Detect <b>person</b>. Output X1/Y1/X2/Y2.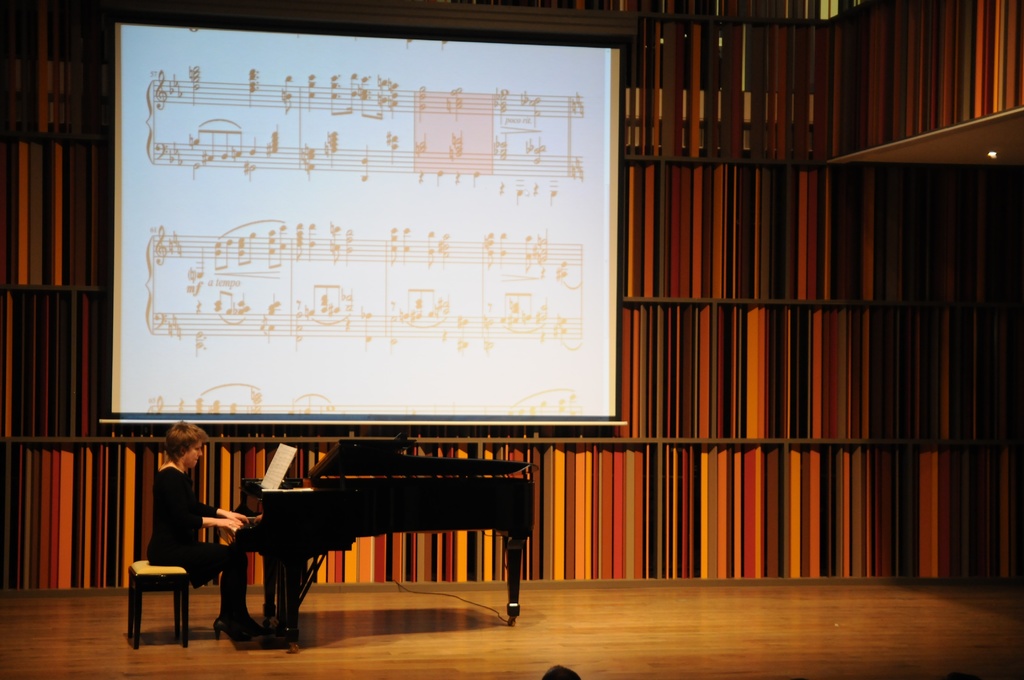
148/438/246/634.
